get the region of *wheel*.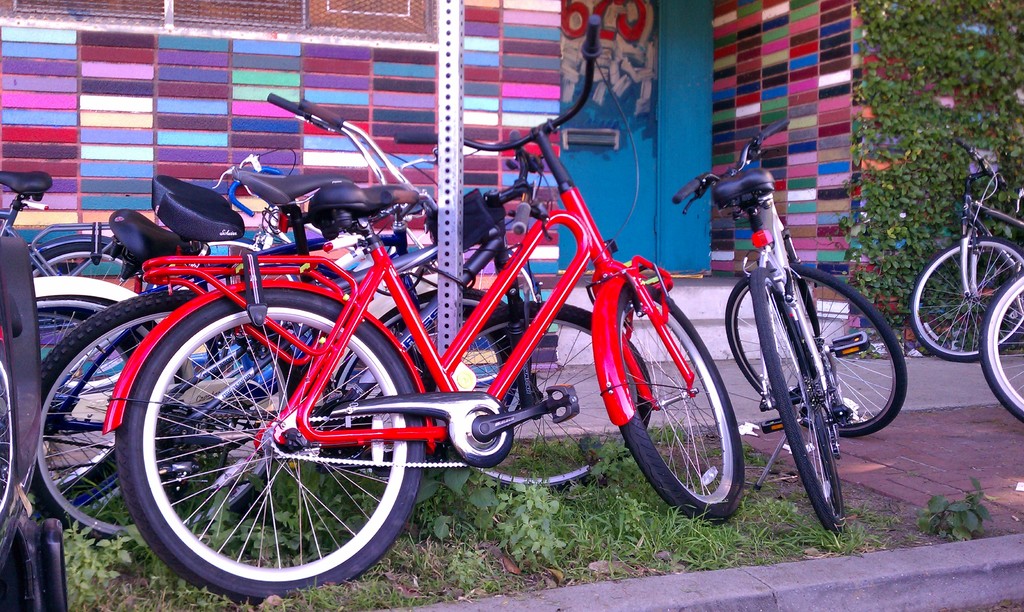
0,357,13,521.
